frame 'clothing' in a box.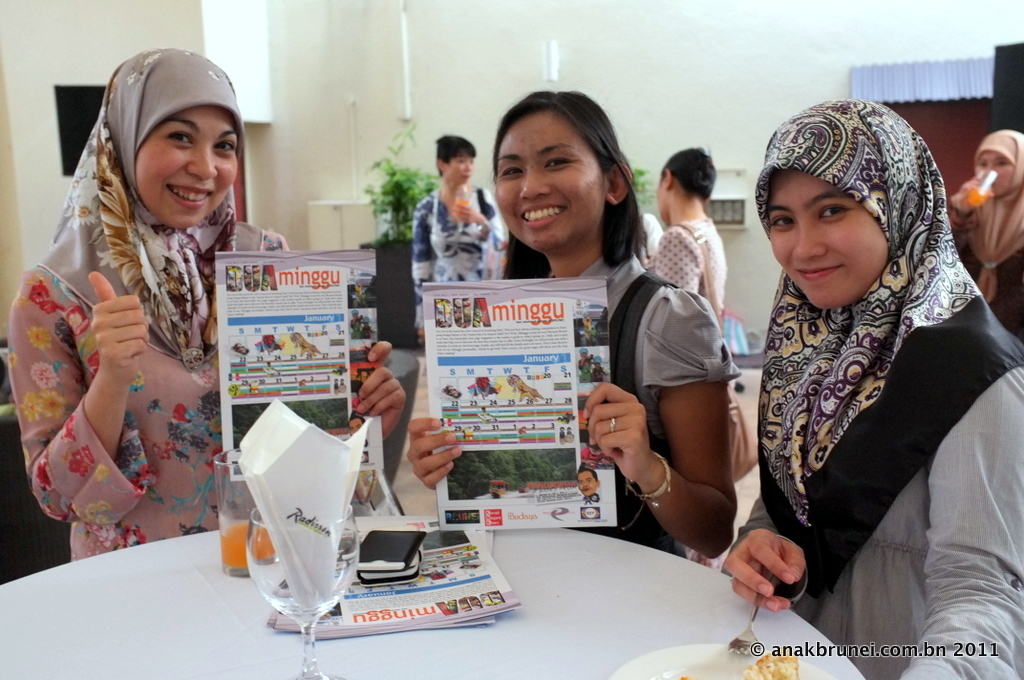
{"x1": 646, "y1": 212, "x2": 726, "y2": 320}.
